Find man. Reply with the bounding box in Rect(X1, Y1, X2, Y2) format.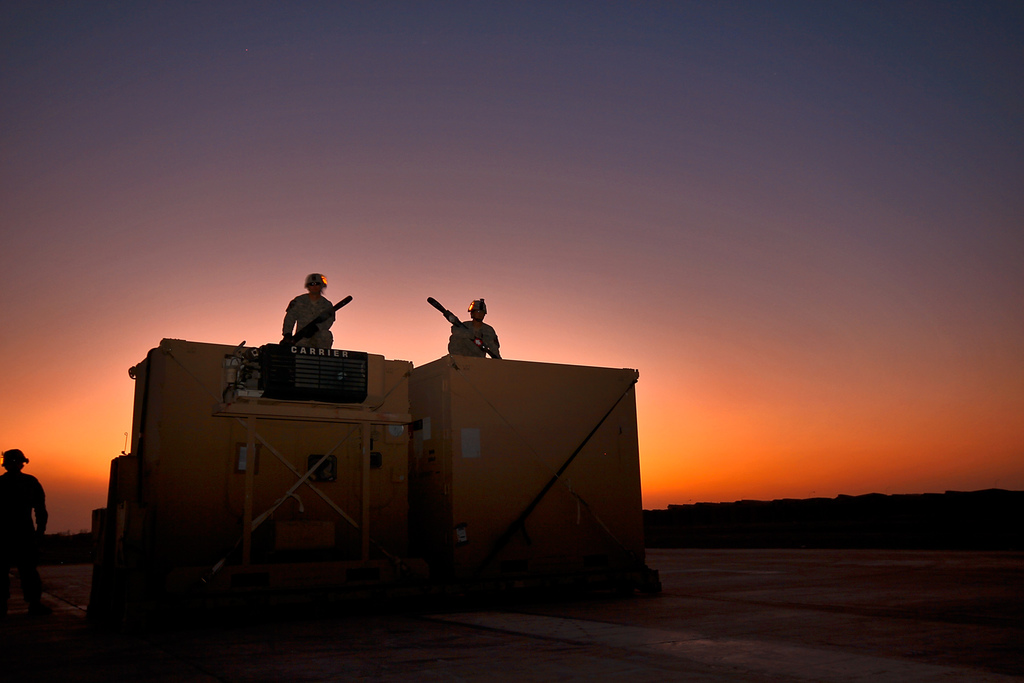
Rect(0, 449, 51, 623).
